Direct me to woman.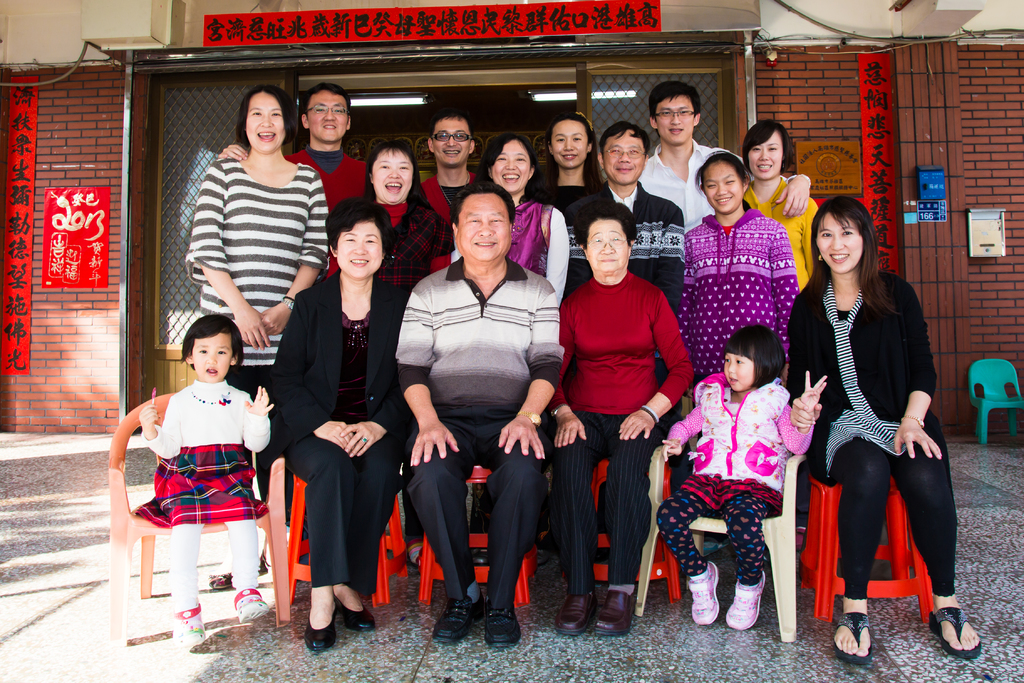
Direction: 264:199:410:657.
